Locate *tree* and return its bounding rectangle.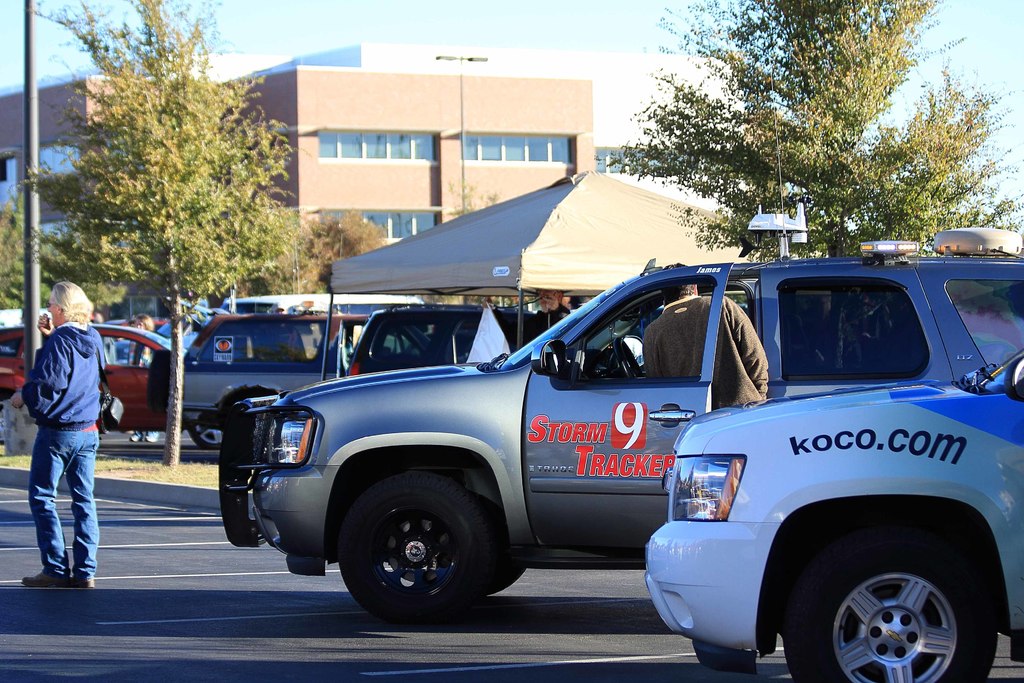
(595,0,1023,263).
